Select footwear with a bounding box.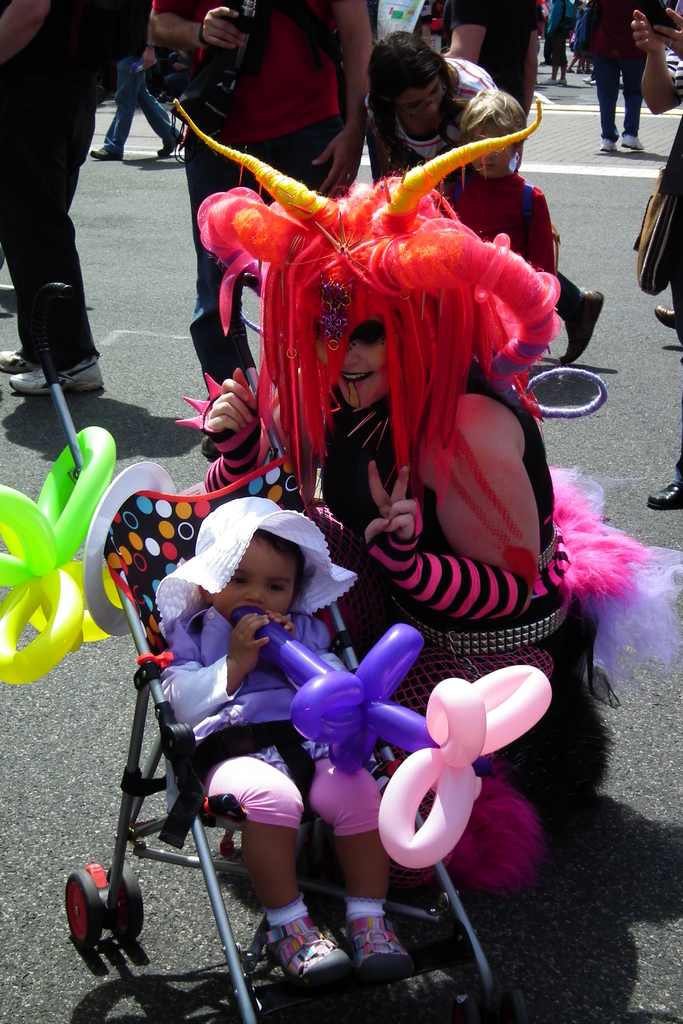
pyautogui.locateOnScreen(264, 888, 362, 995).
